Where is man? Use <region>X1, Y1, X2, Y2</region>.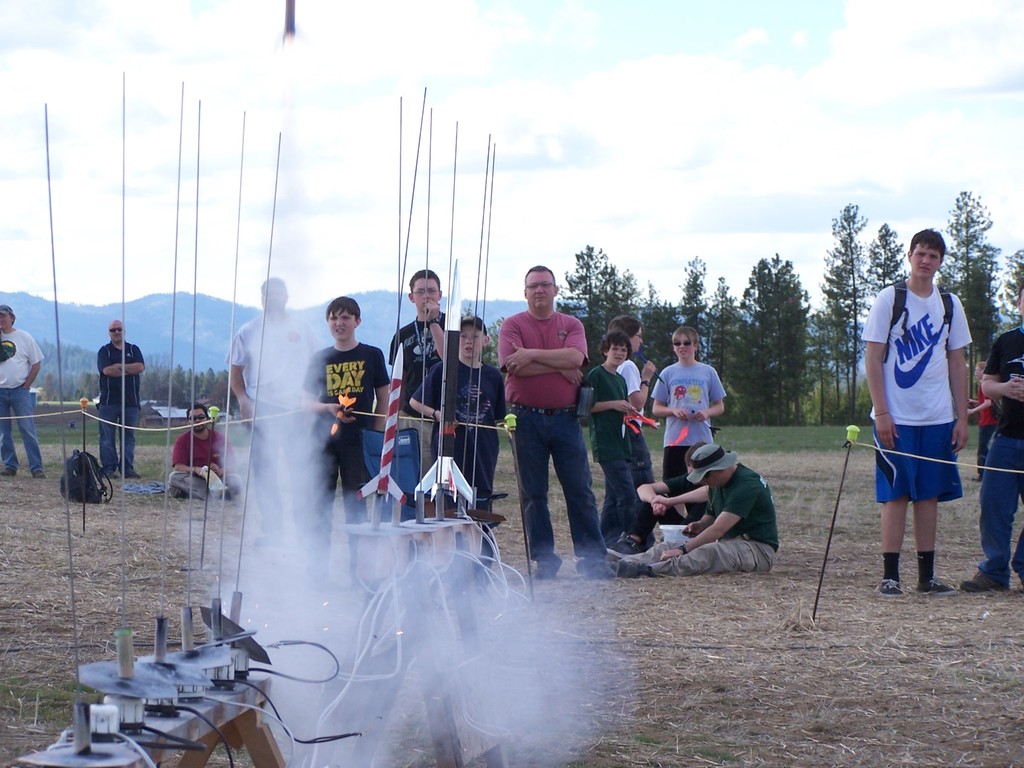
<region>389, 261, 457, 421</region>.
